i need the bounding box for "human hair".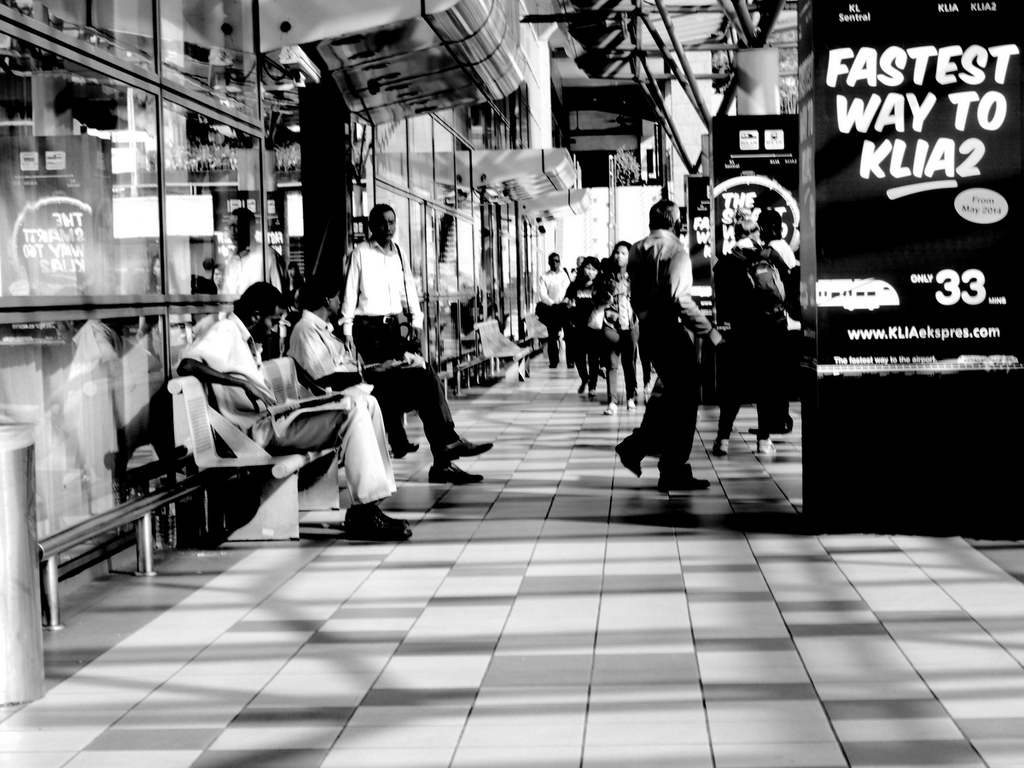
Here it is: pyautogui.locateOnScreen(549, 253, 558, 267).
